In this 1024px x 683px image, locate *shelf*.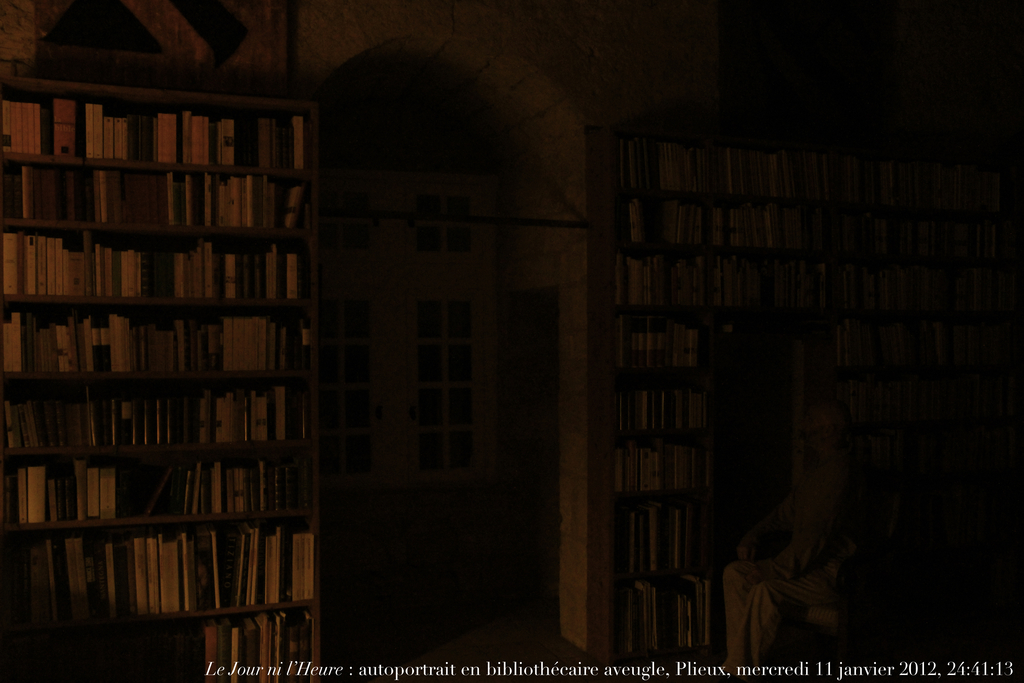
Bounding box: [left=580, top=106, right=913, bottom=671].
